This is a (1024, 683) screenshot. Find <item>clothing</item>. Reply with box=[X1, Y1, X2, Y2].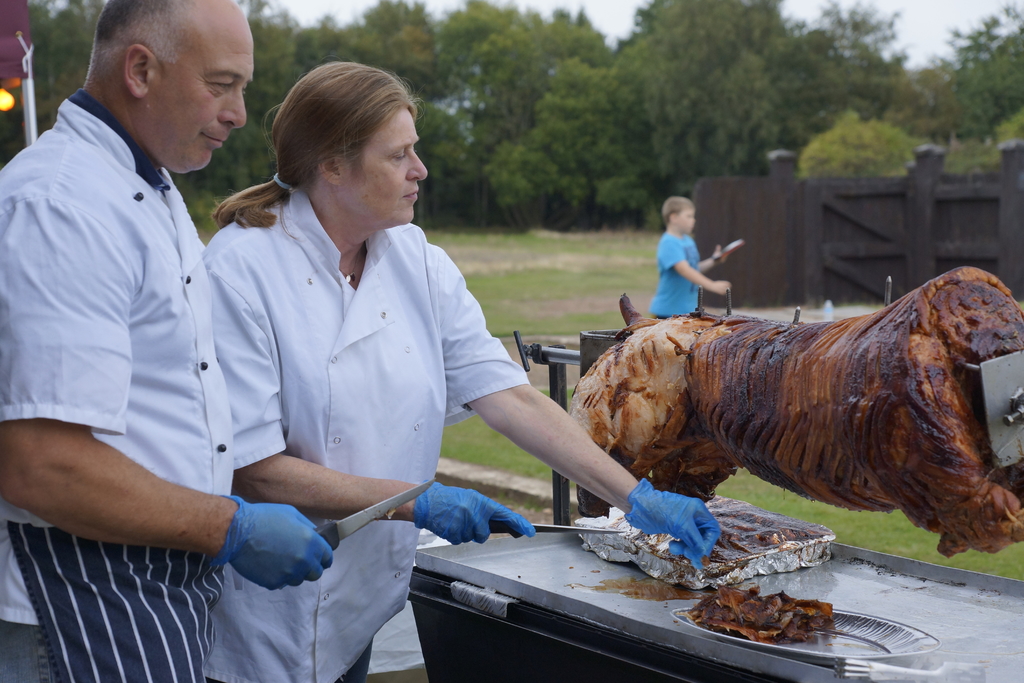
box=[0, 86, 236, 682].
